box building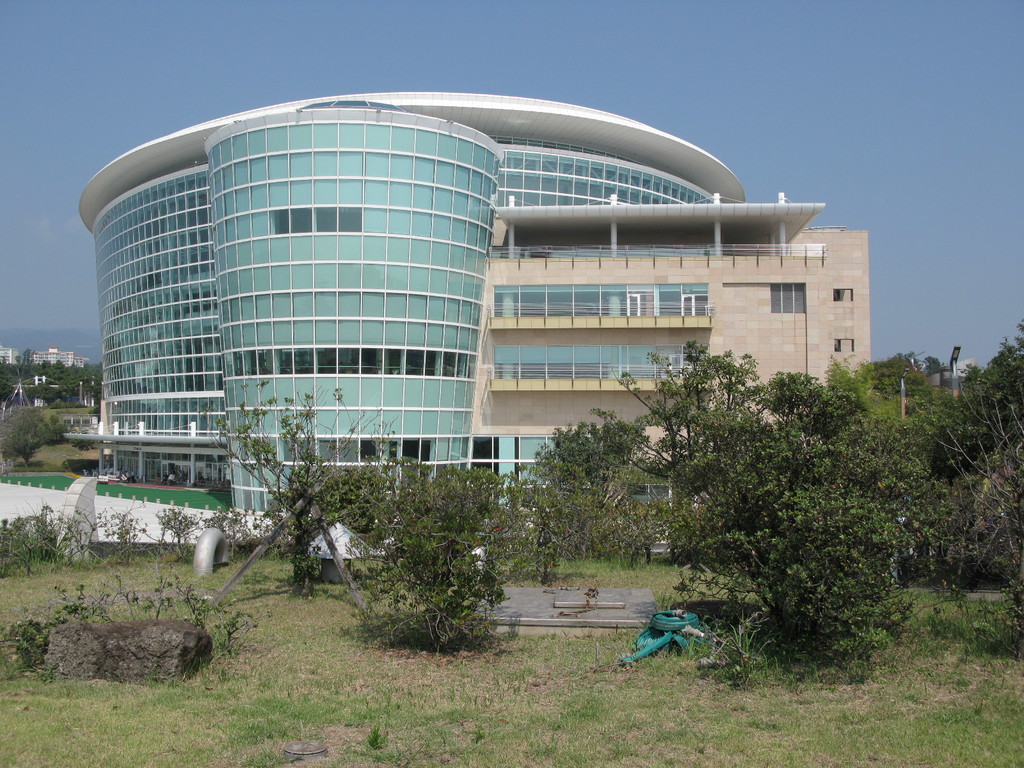
BBox(81, 89, 879, 549)
